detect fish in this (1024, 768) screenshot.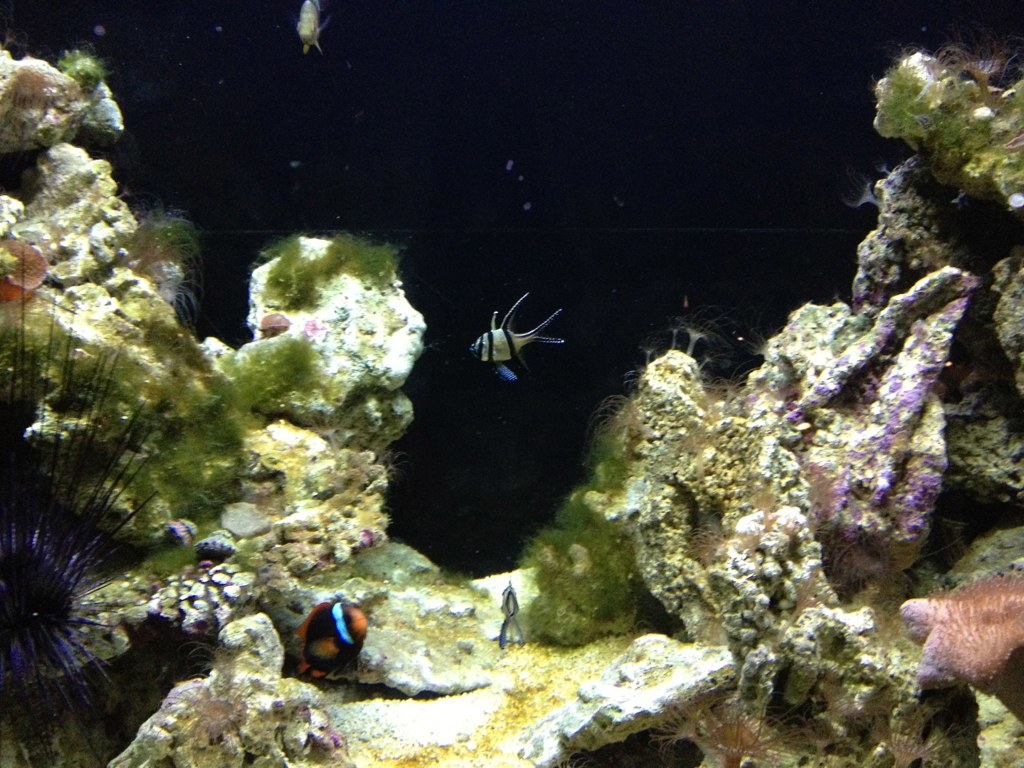
Detection: <region>466, 287, 572, 389</region>.
